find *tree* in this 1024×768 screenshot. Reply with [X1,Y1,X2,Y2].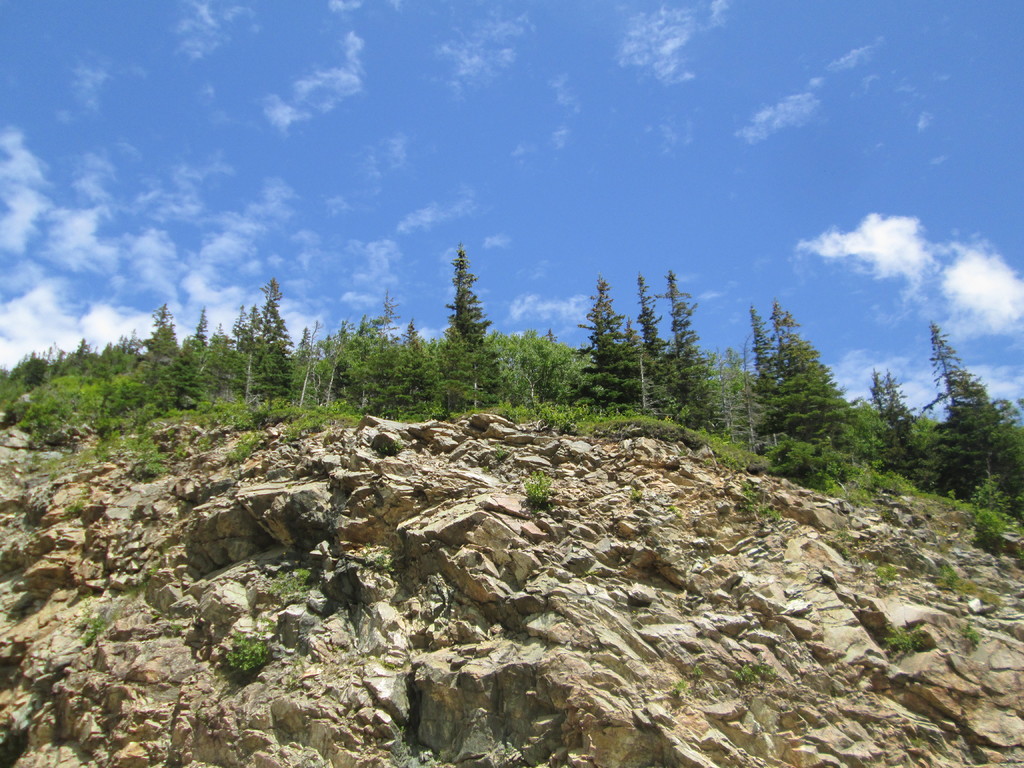
[884,374,929,481].
